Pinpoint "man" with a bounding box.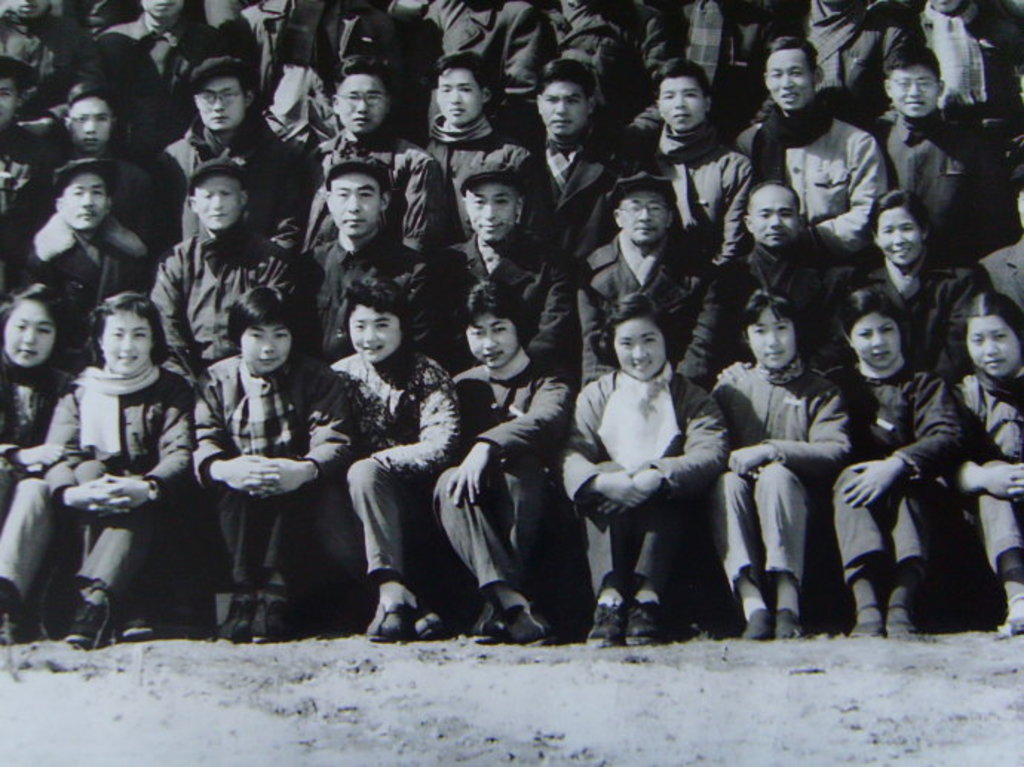
730, 36, 893, 261.
